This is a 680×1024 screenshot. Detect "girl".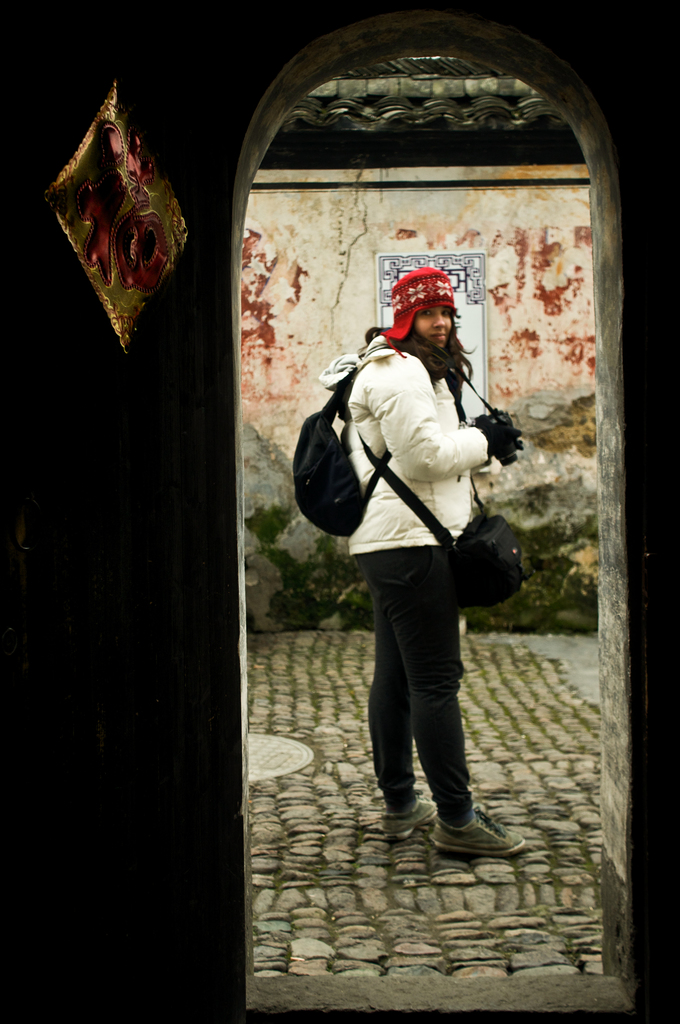
(left=354, top=264, right=525, bottom=853).
